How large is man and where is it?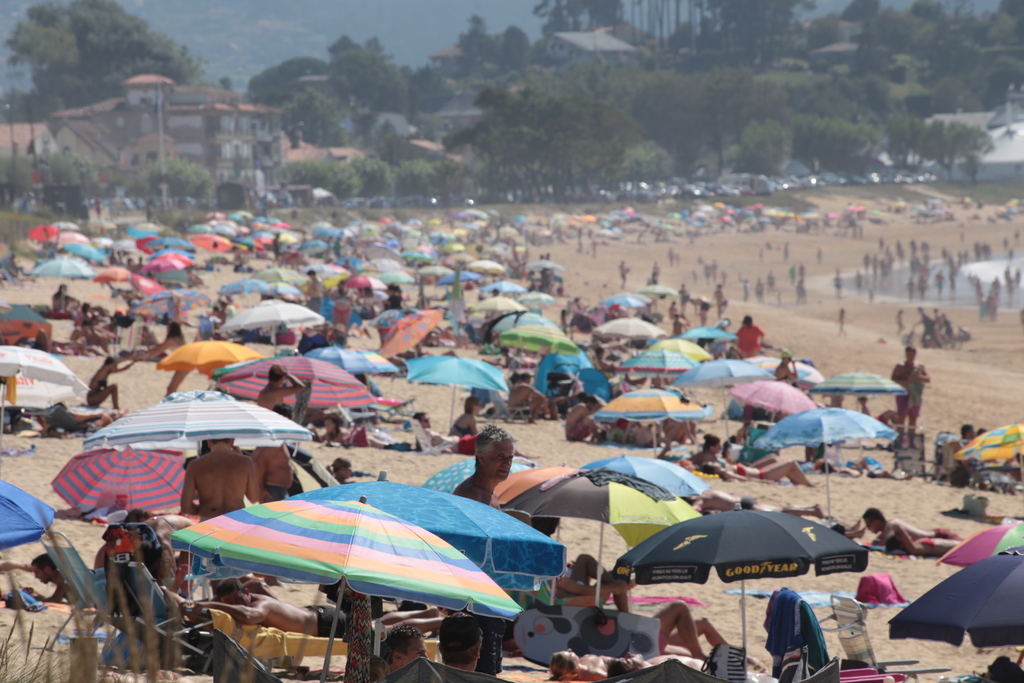
Bounding box: 180:430:258:596.
